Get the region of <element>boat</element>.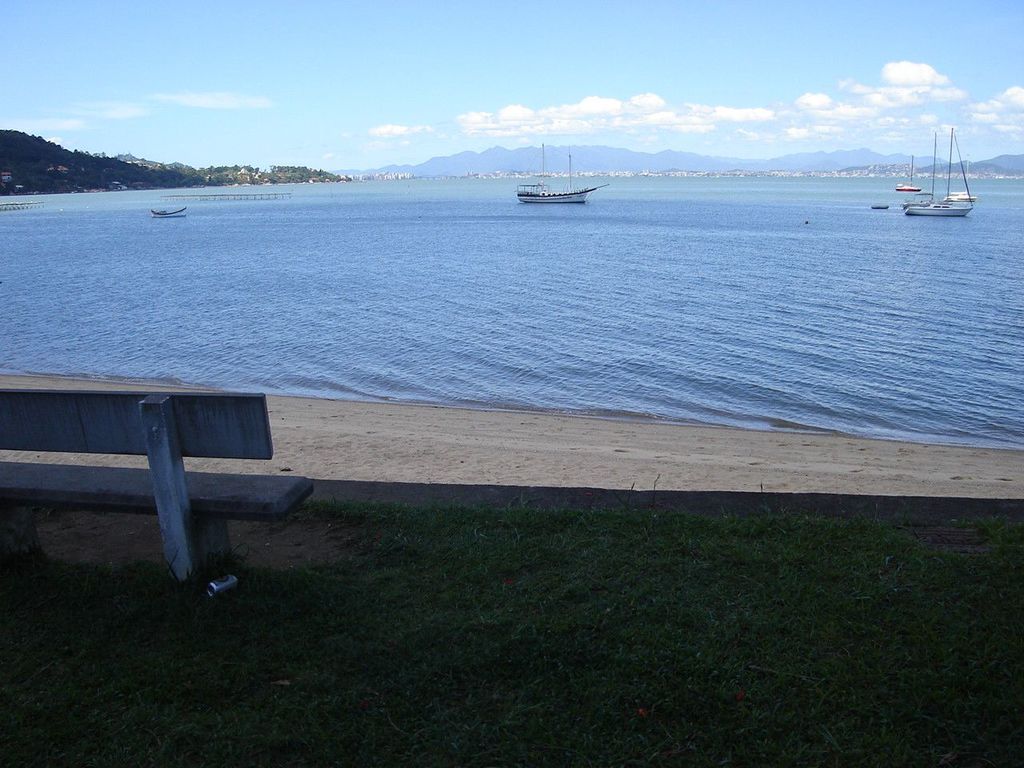
(510,142,610,208).
